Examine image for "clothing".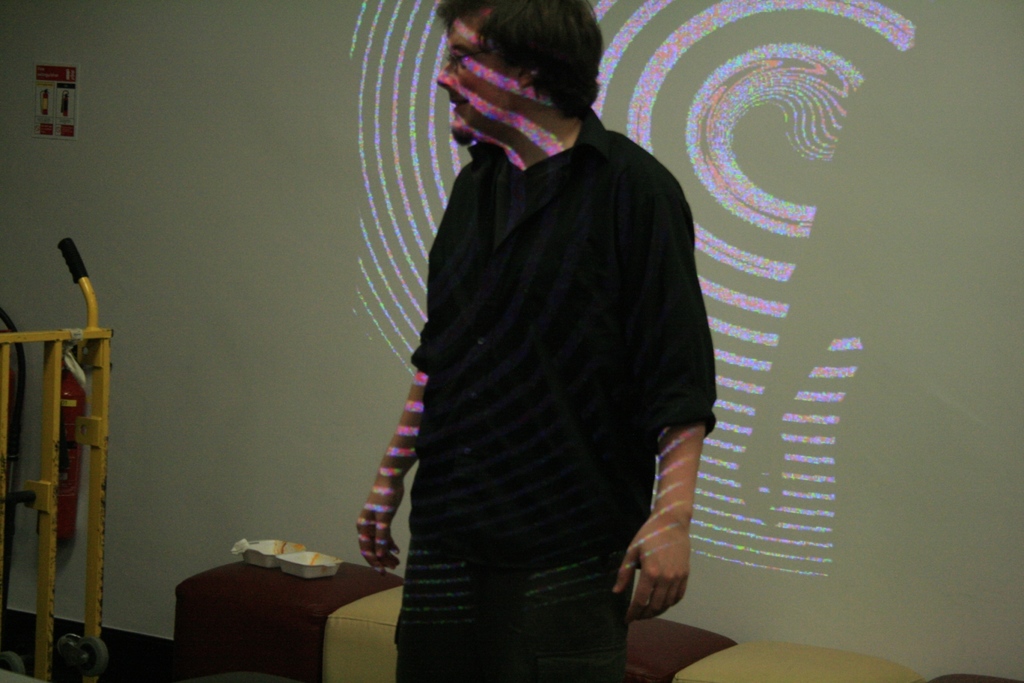
Examination result: l=392, t=111, r=719, b=682.
